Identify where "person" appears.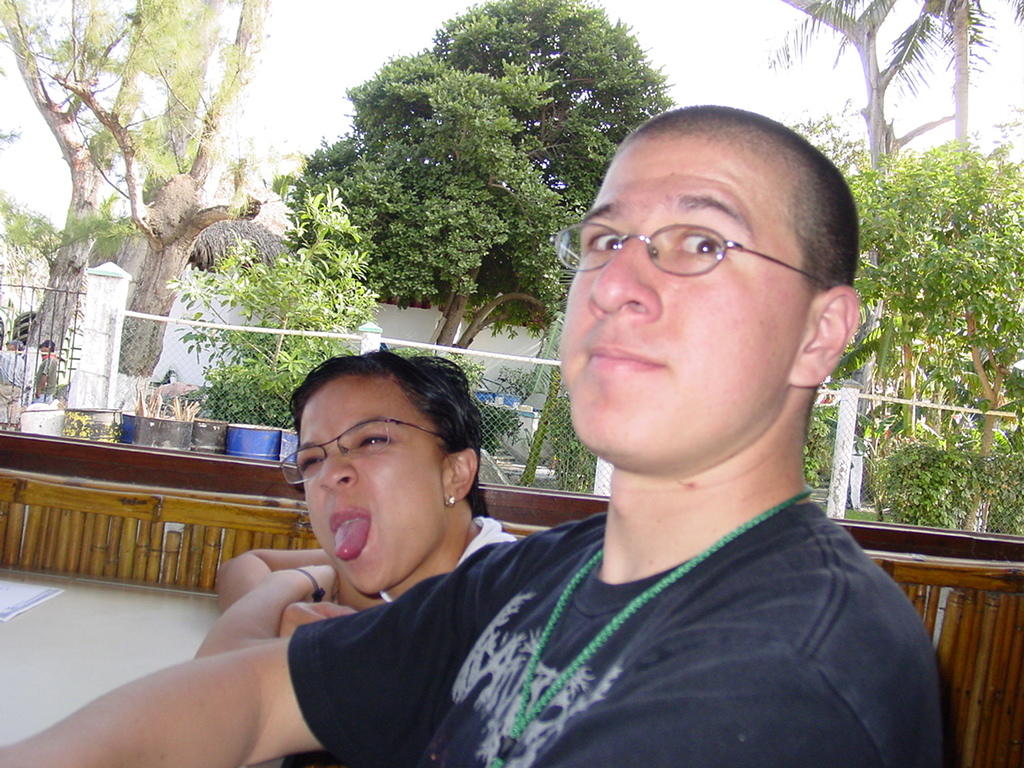
Appears at 191 358 522 654.
